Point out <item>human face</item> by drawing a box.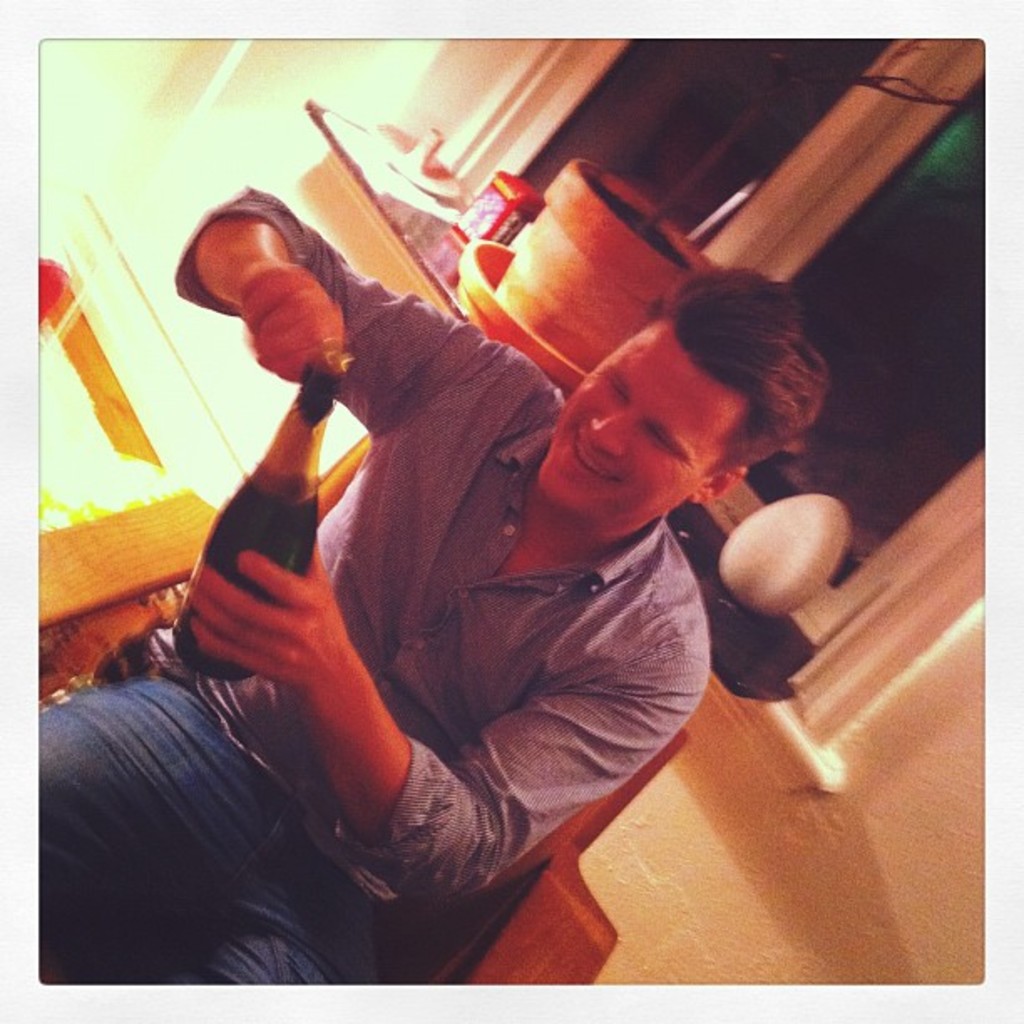
select_region(529, 311, 741, 530).
